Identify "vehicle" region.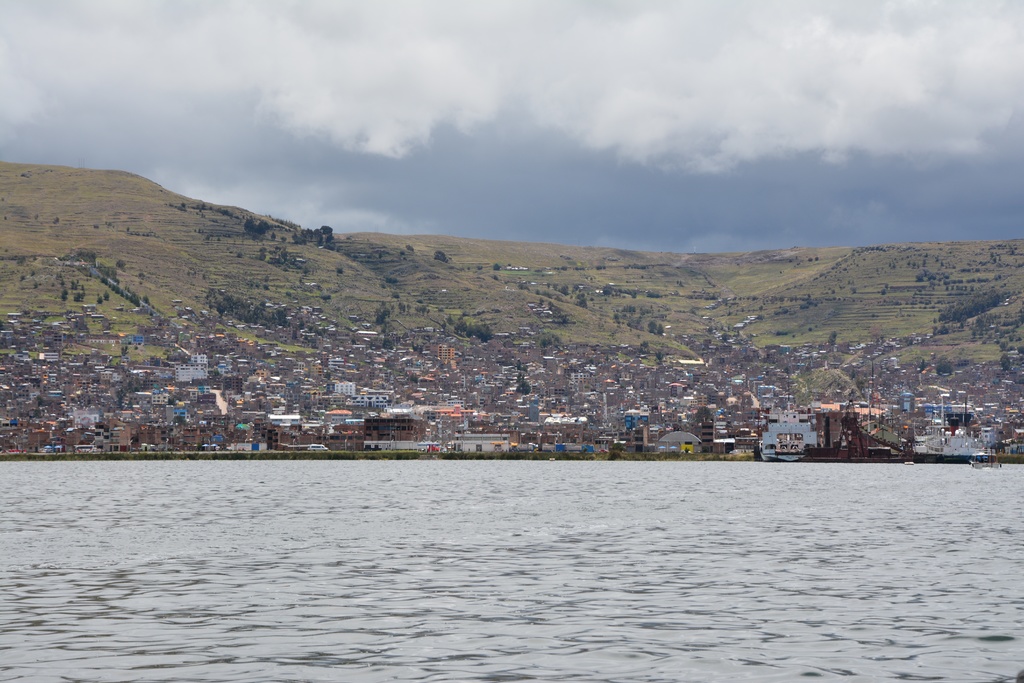
Region: (920, 391, 1004, 460).
